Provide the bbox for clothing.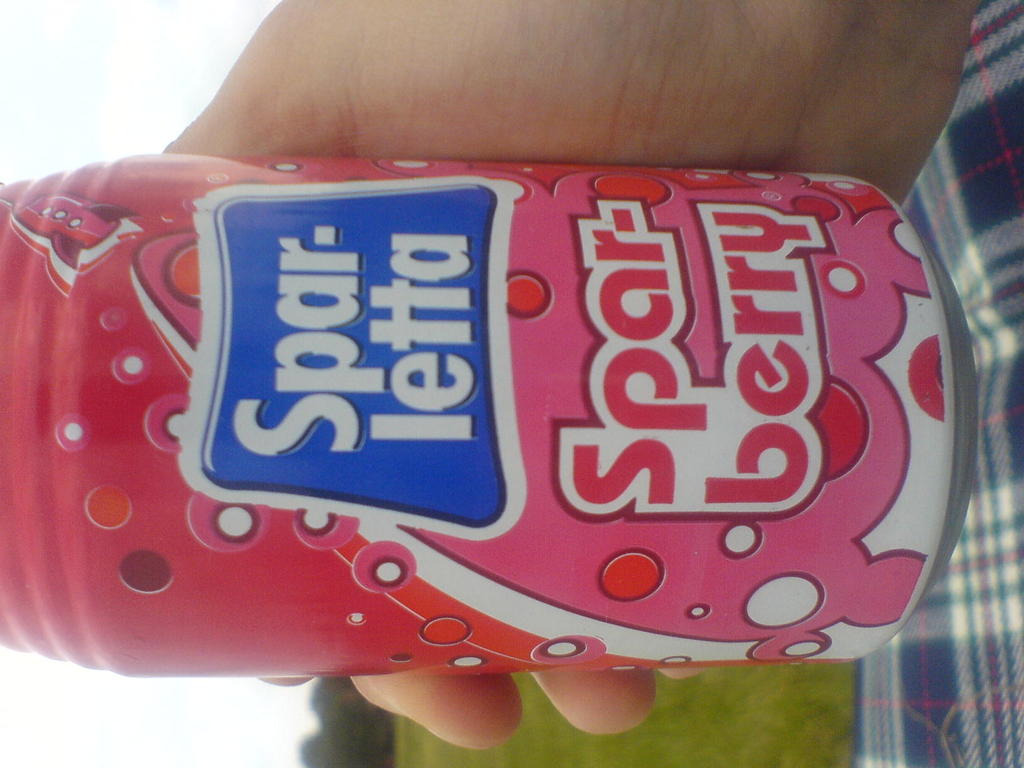
crop(850, 0, 1023, 767).
